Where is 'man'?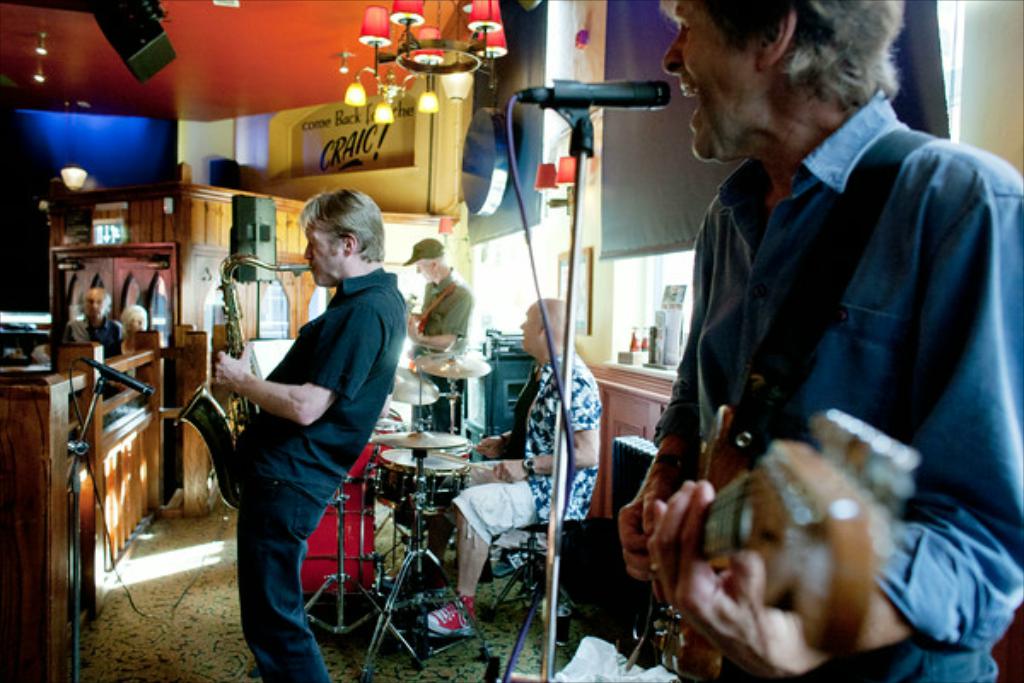
region(618, 0, 1012, 682).
